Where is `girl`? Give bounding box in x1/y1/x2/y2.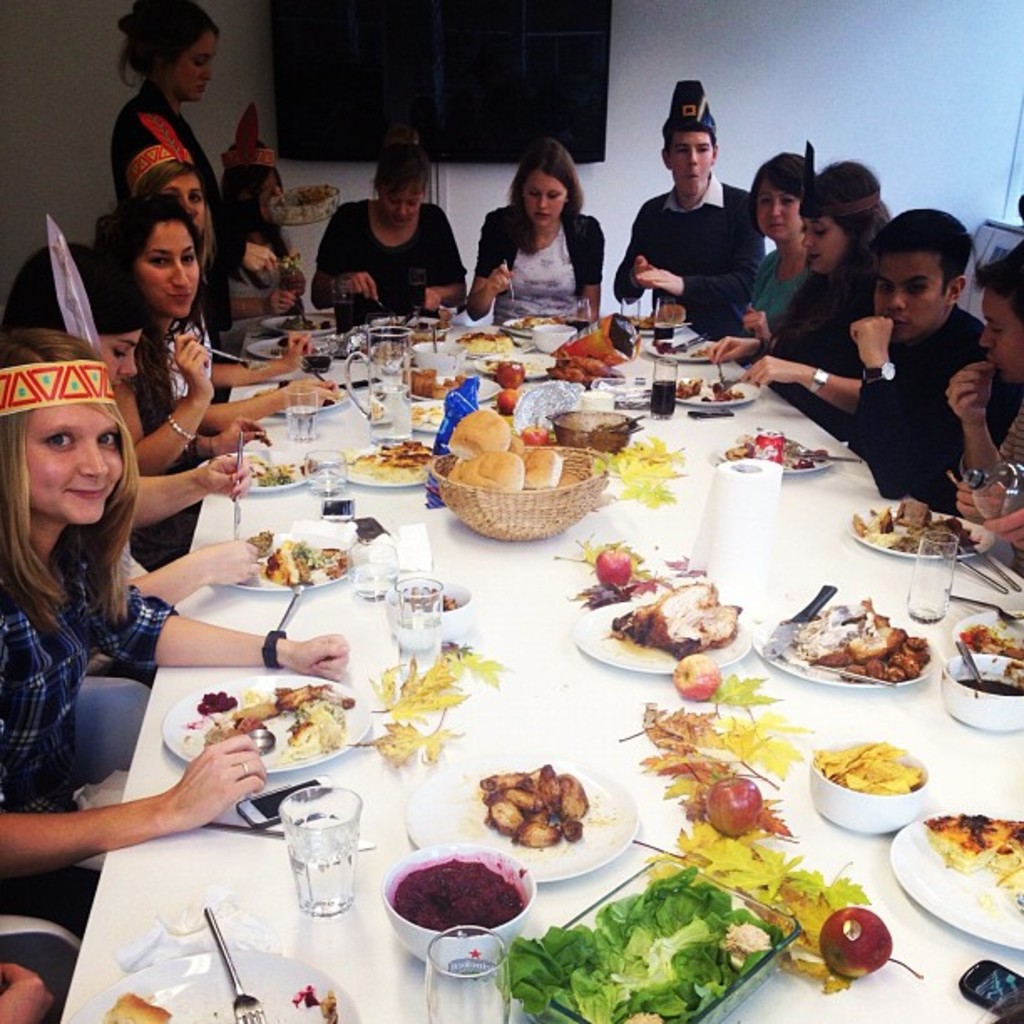
693/164/890/447.
